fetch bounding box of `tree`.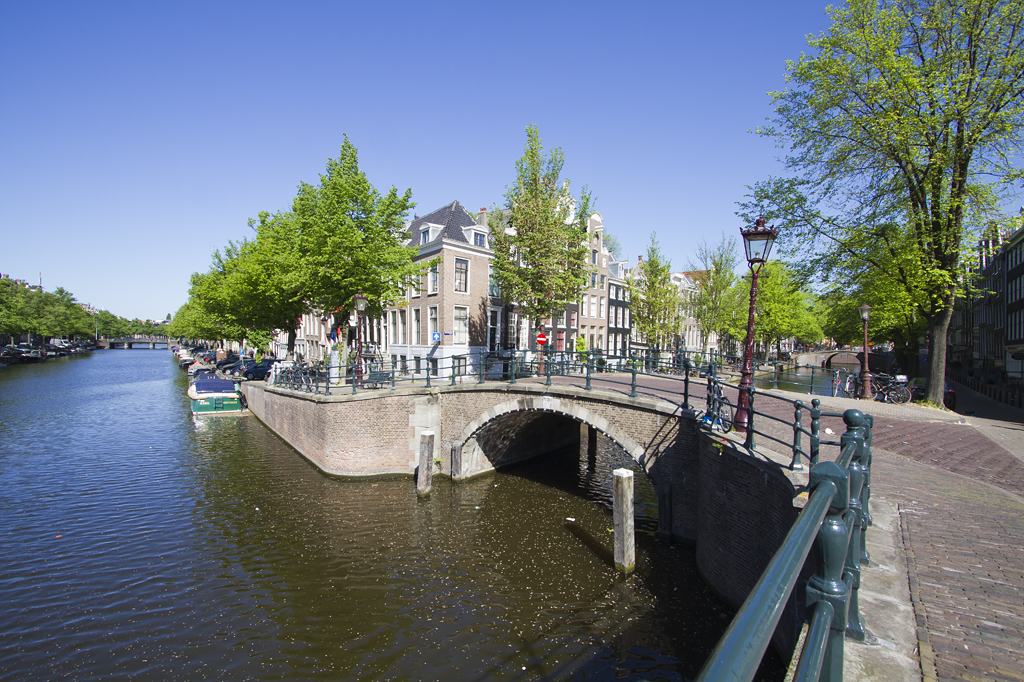
Bbox: 752, 0, 1023, 410.
